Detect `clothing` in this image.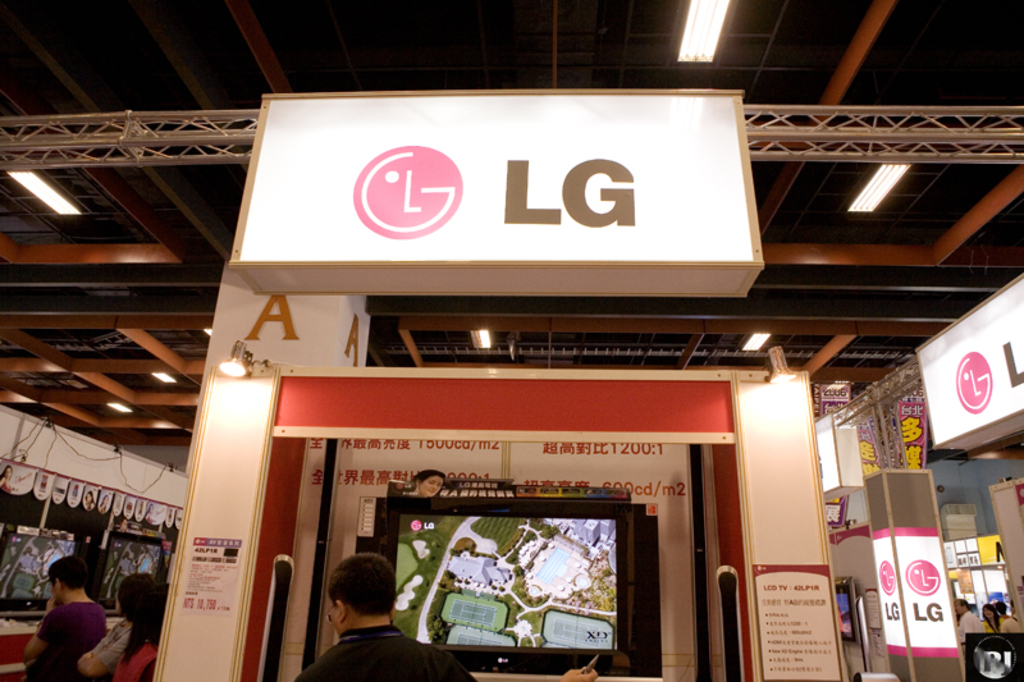
Detection: bbox(293, 628, 477, 679).
